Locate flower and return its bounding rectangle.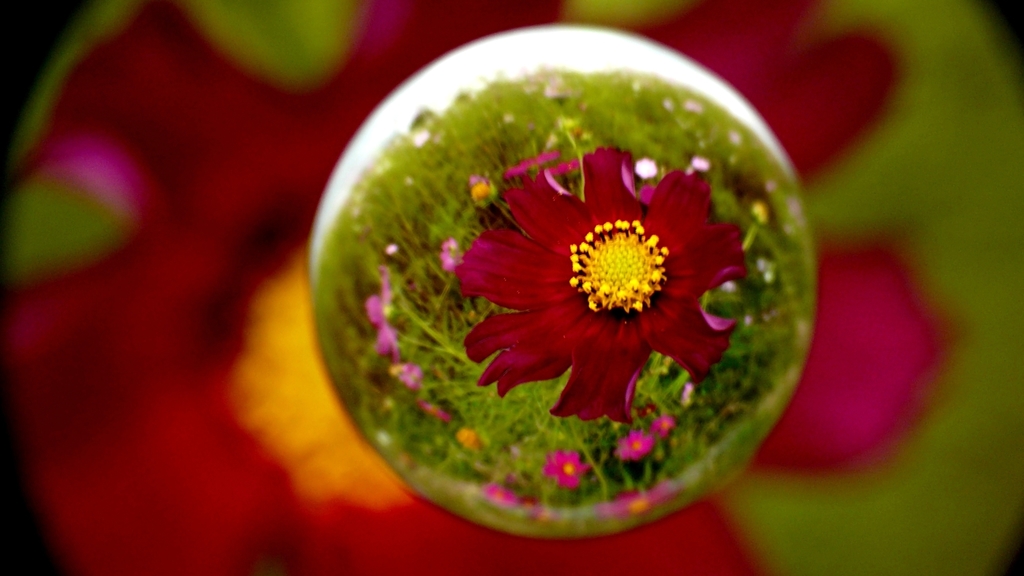
left=488, top=485, right=515, bottom=513.
